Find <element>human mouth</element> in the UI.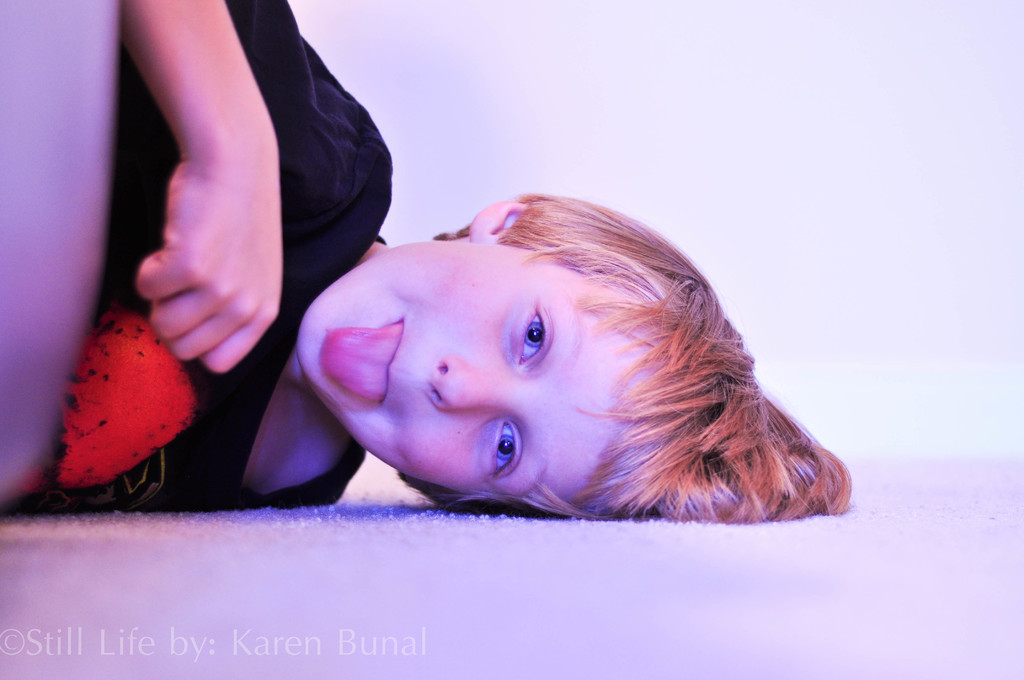
UI element at {"x1": 317, "y1": 320, "x2": 400, "y2": 405}.
